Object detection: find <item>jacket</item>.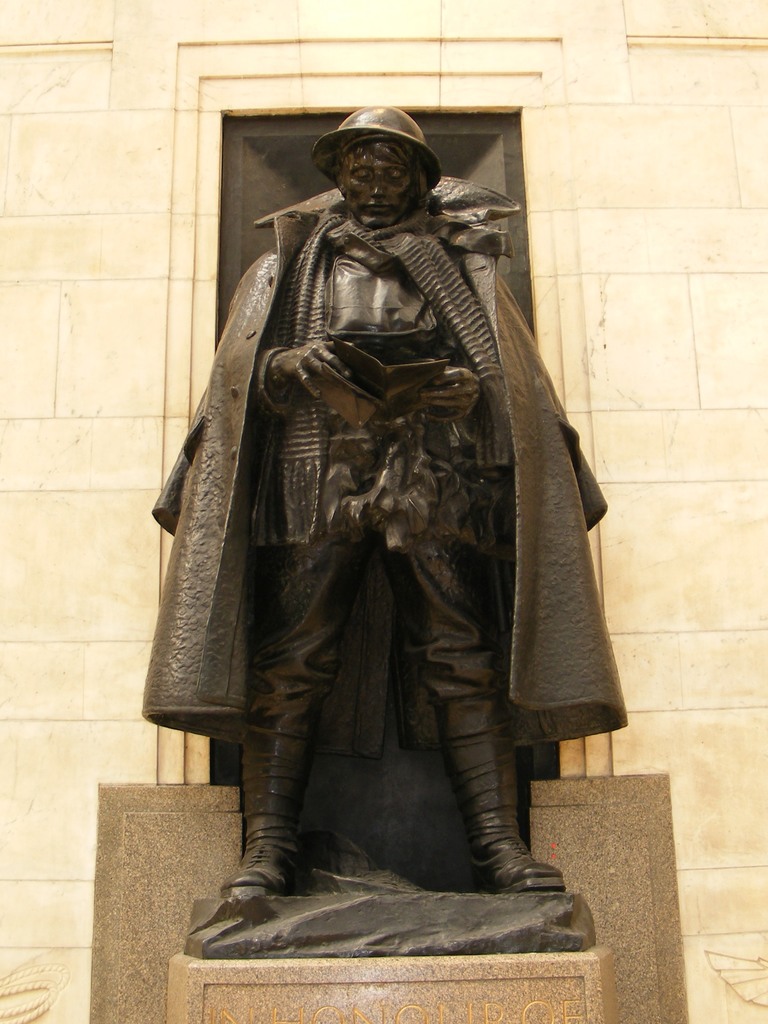
bbox(119, 174, 616, 836).
